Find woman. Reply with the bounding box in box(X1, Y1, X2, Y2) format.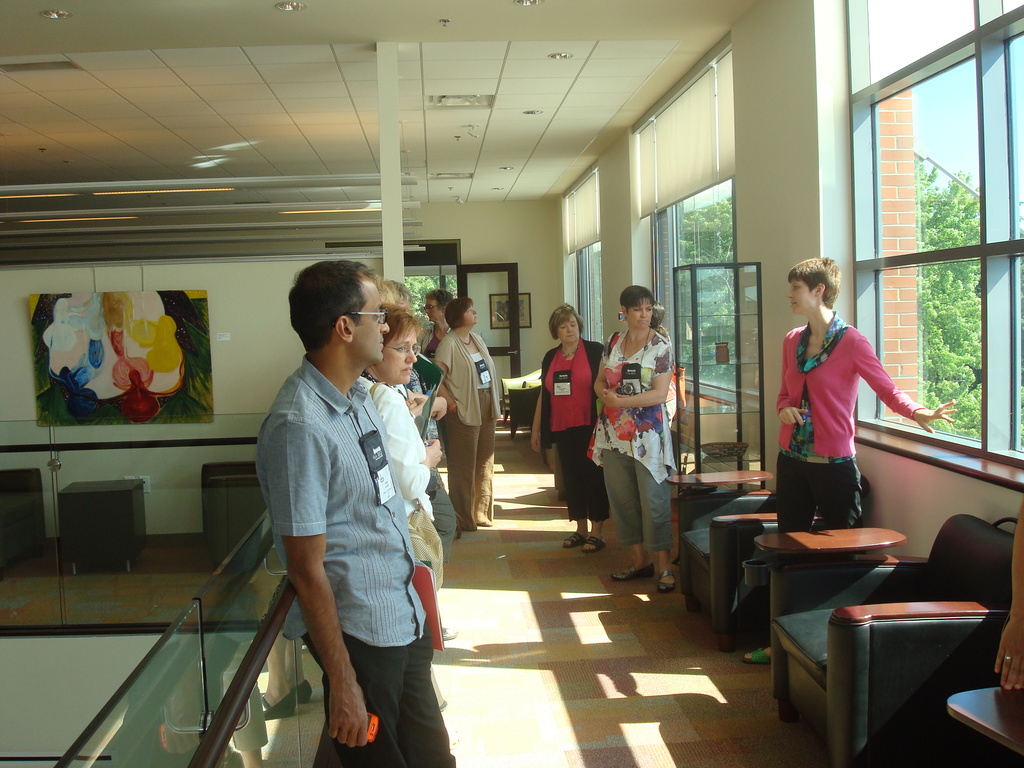
box(420, 288, 452, 356).
